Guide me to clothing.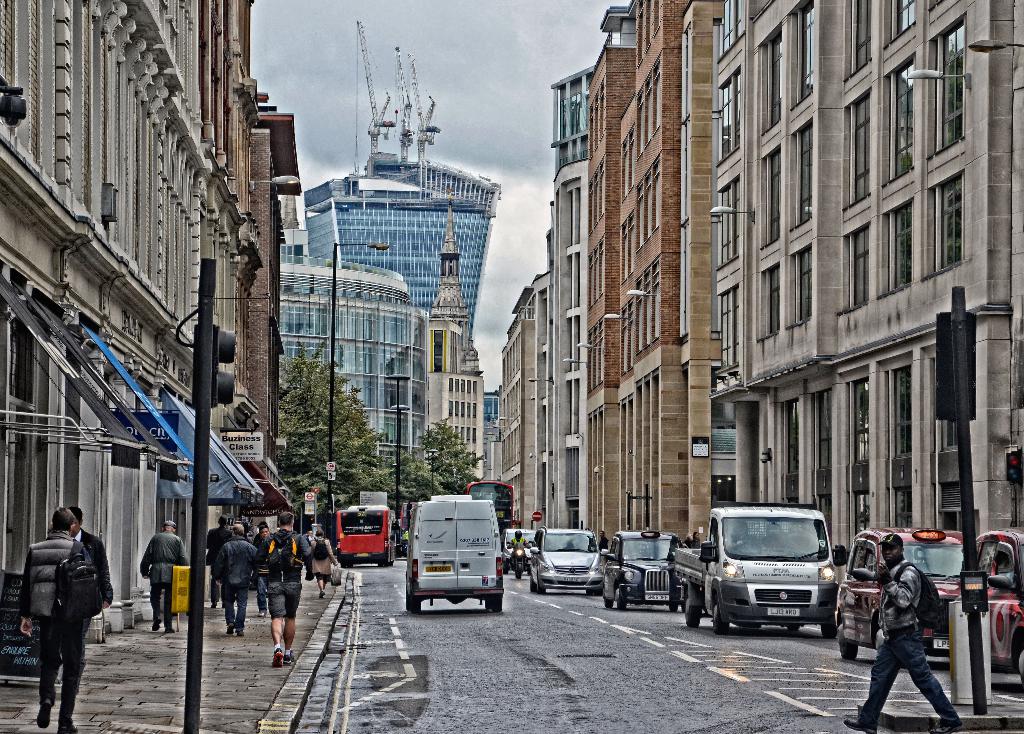
Guidance: 877, 558, 921, 629.
